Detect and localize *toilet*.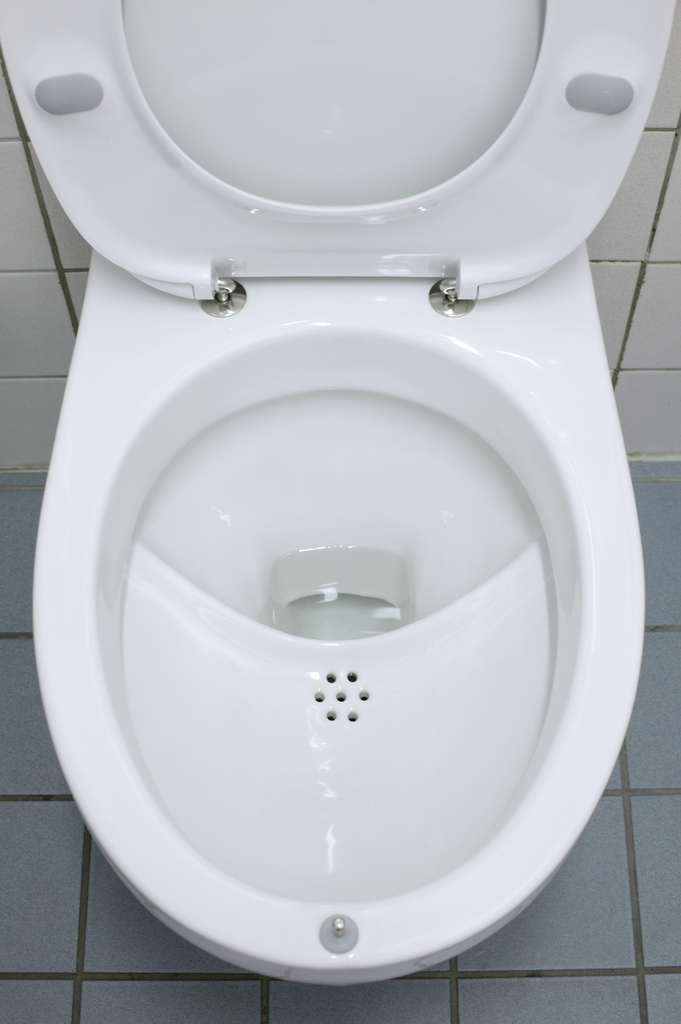
Localized at box=[0, 0, 678, 986].
